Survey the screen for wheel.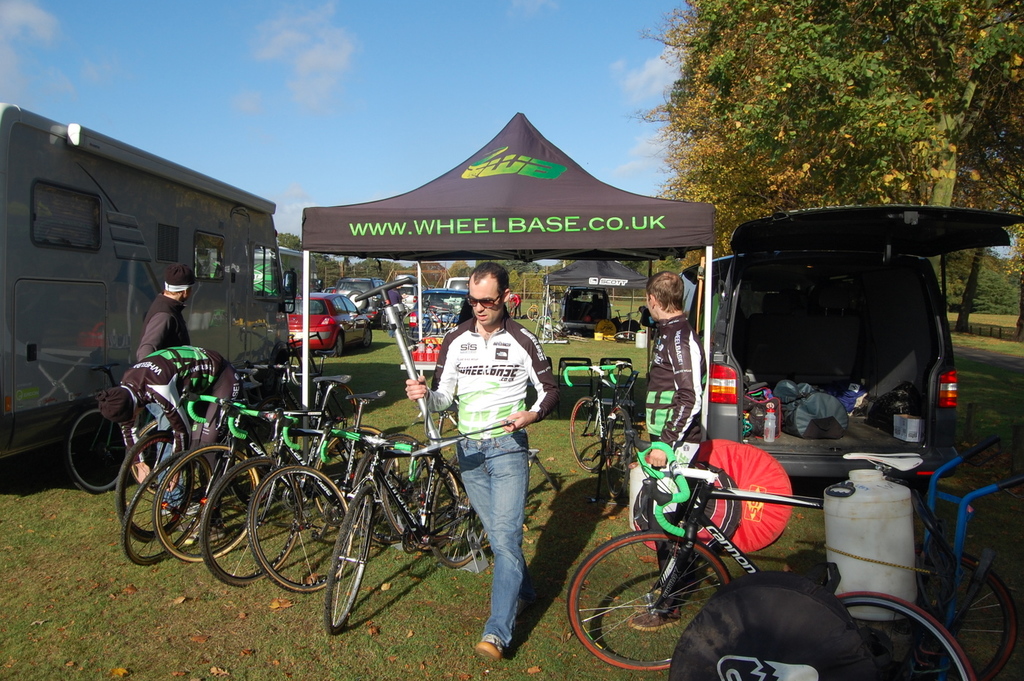
Survey found: 153:445:255:563.
